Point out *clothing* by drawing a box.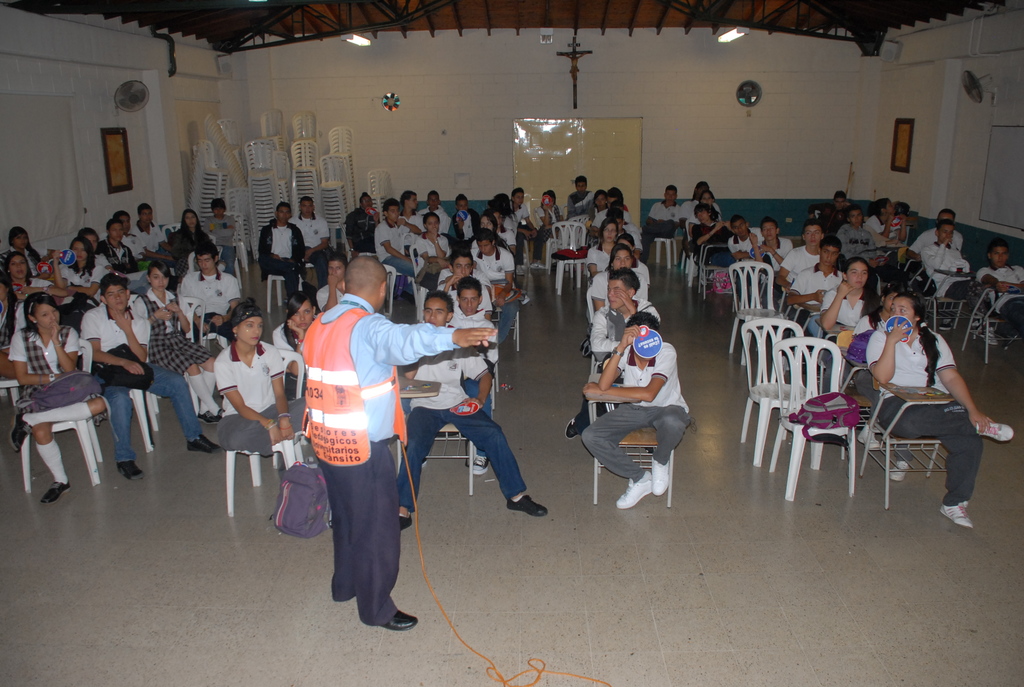
bbox=[217, 336, 306, 456].
